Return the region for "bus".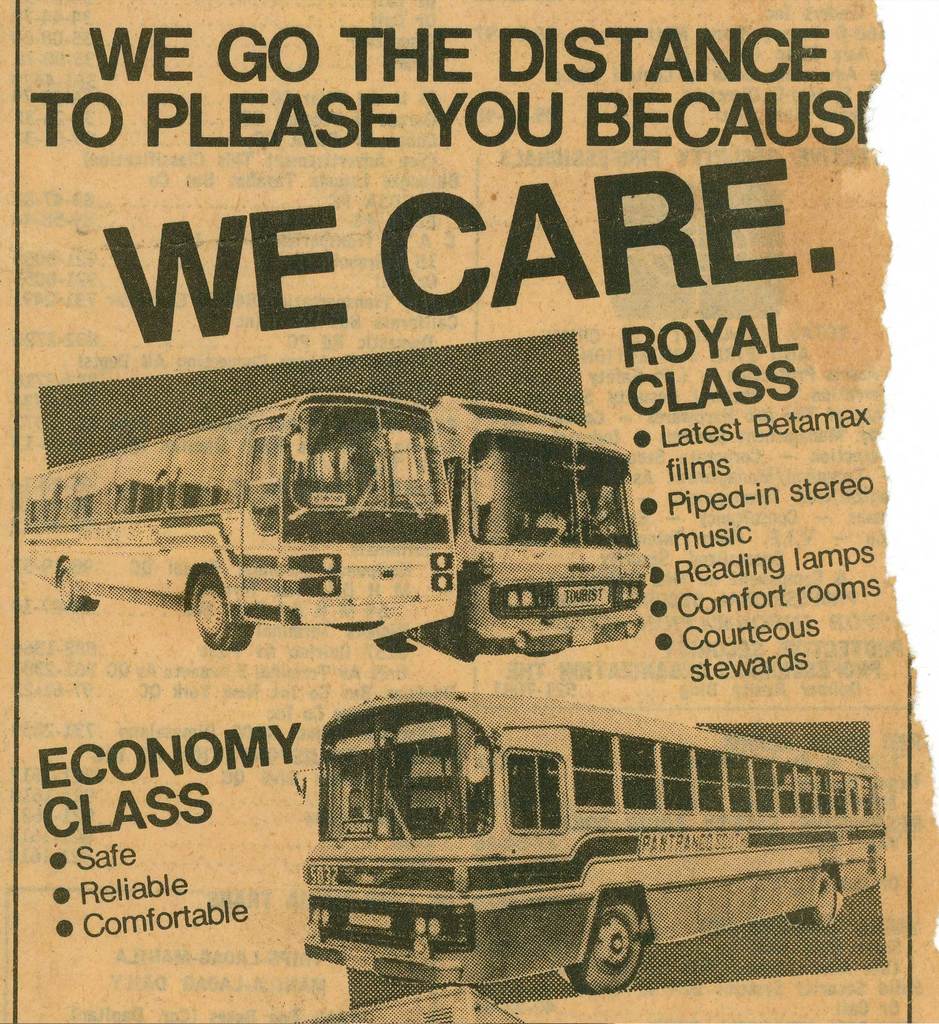
{"x1": 421, "y1": 389, "x2": 648, "y2": 657}.
